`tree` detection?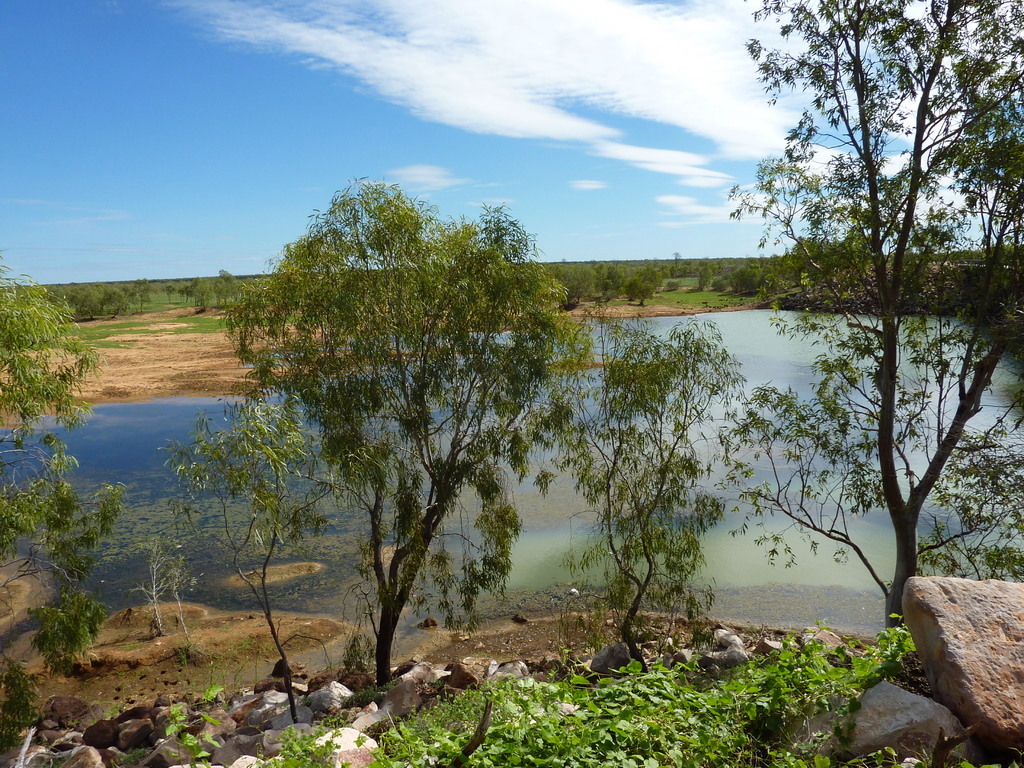
<region>572, 311, 739, 675</region>
